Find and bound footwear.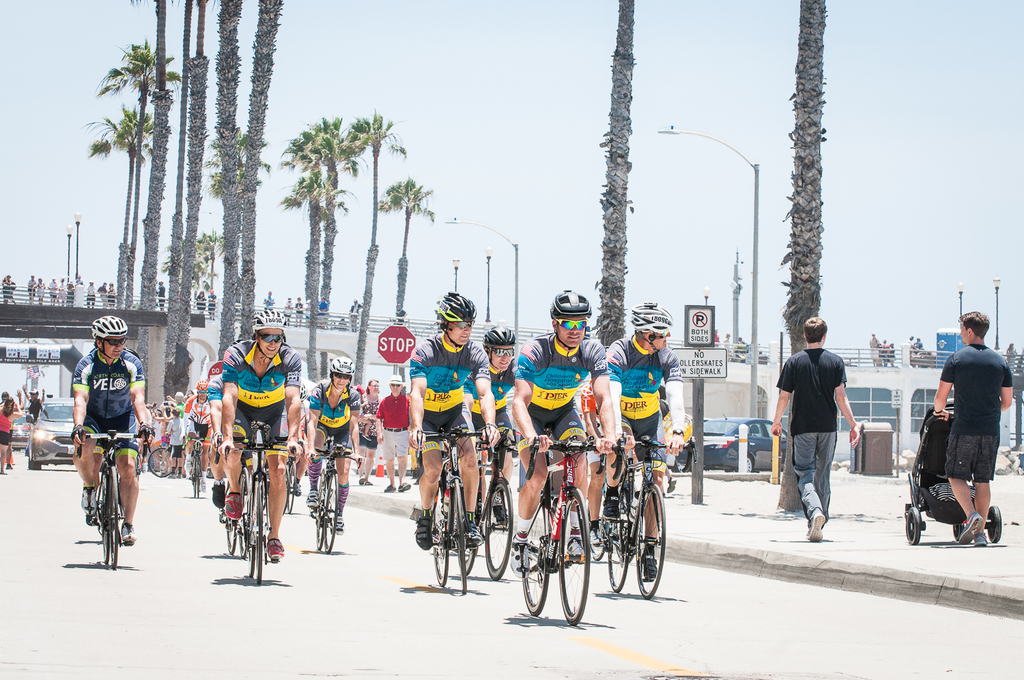
Bound: [568, 537, 585, 563].
